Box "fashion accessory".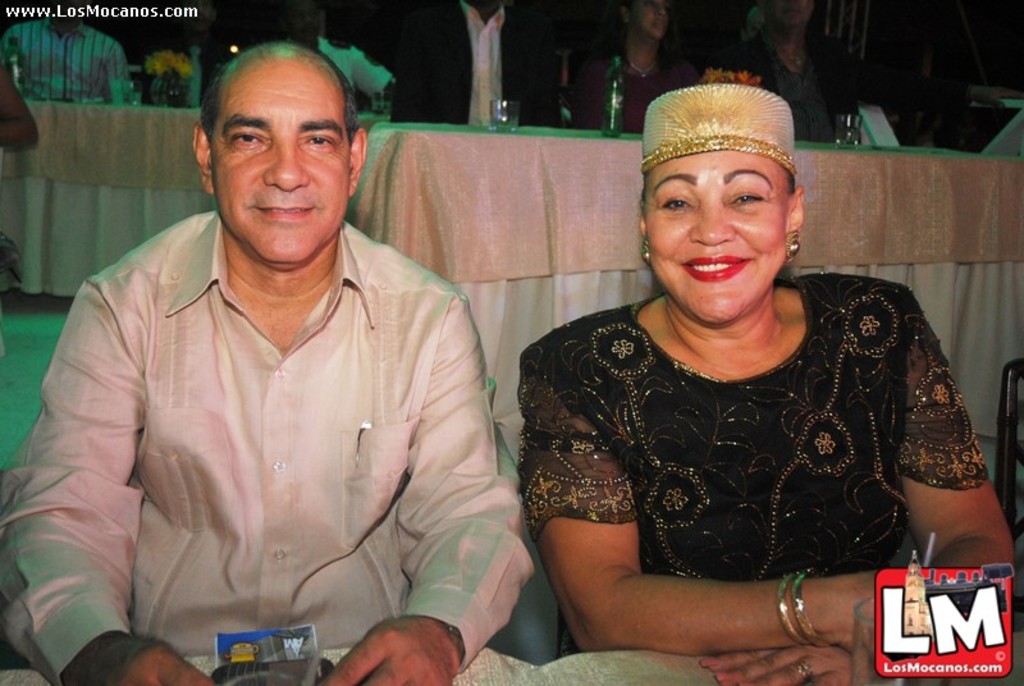
l=639, t=68, r=795, b=175.
